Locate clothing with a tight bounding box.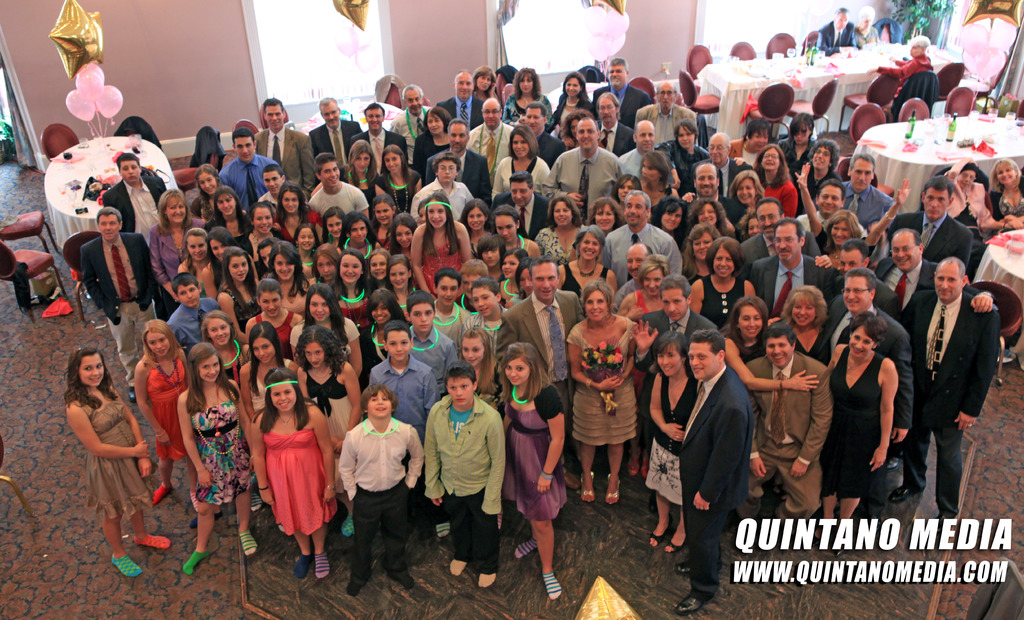
417:225:464:284.
